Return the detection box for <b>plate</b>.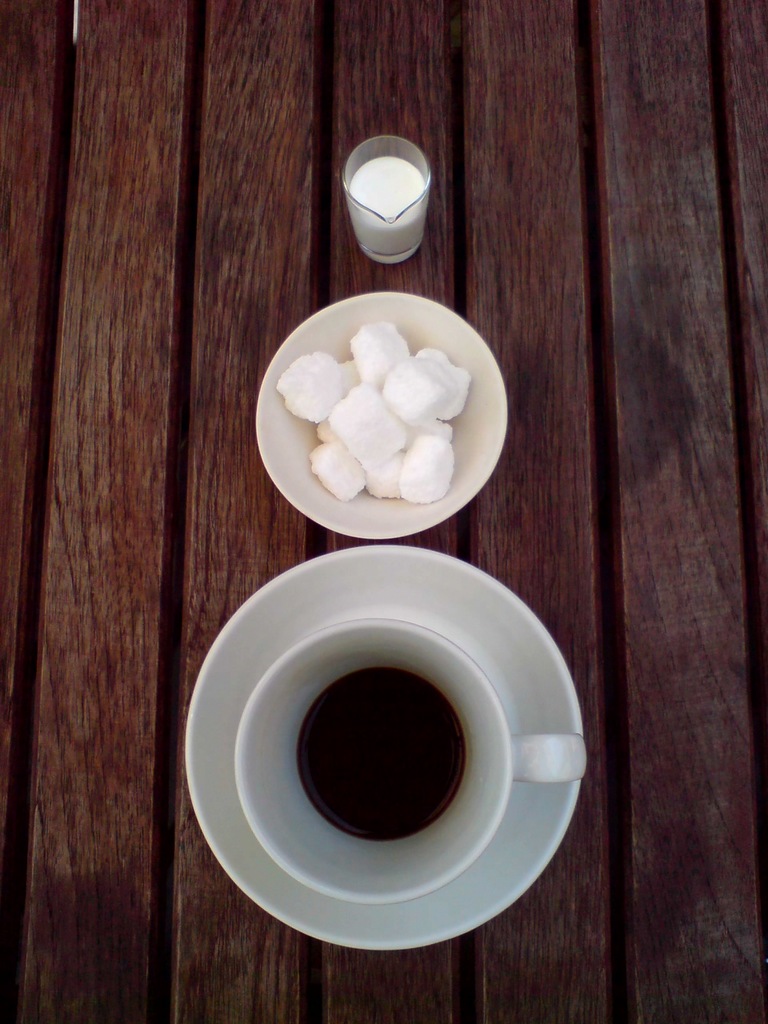
186:547:581:952.
